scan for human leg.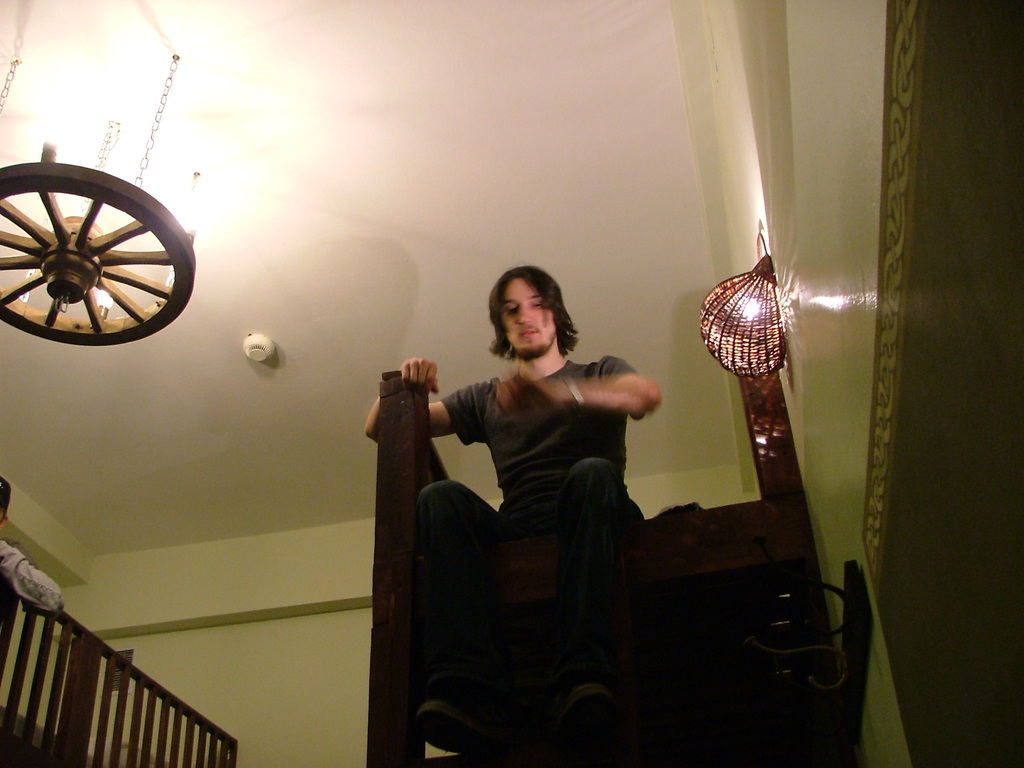
Scan result: box(560, 455, 646, 727).
